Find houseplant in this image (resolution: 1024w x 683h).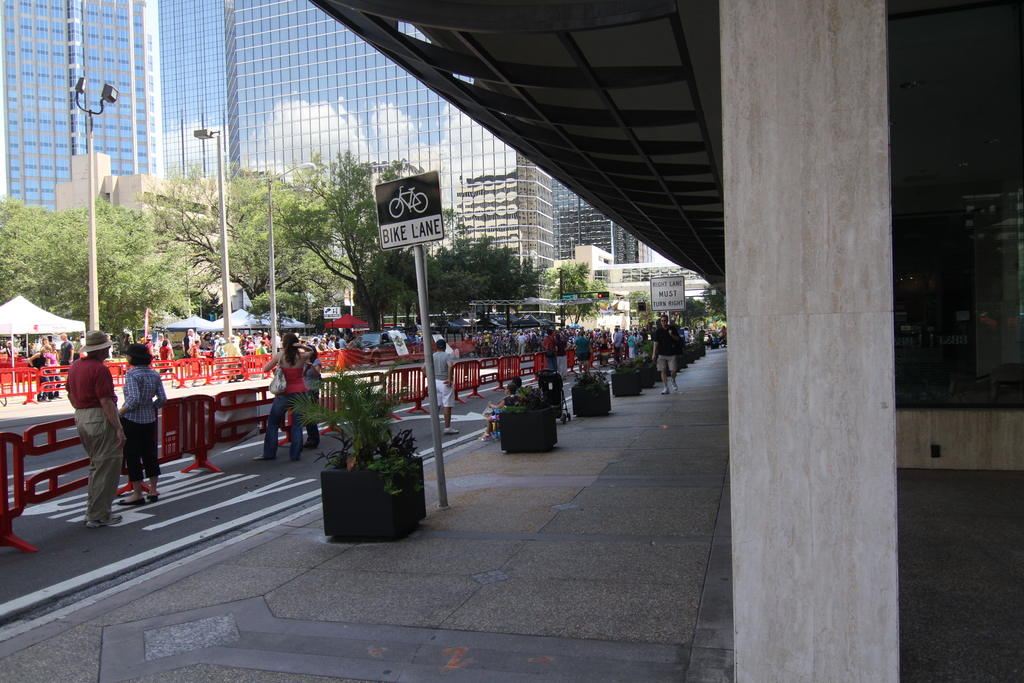
<region>690, 334, 705, 361</region>.
